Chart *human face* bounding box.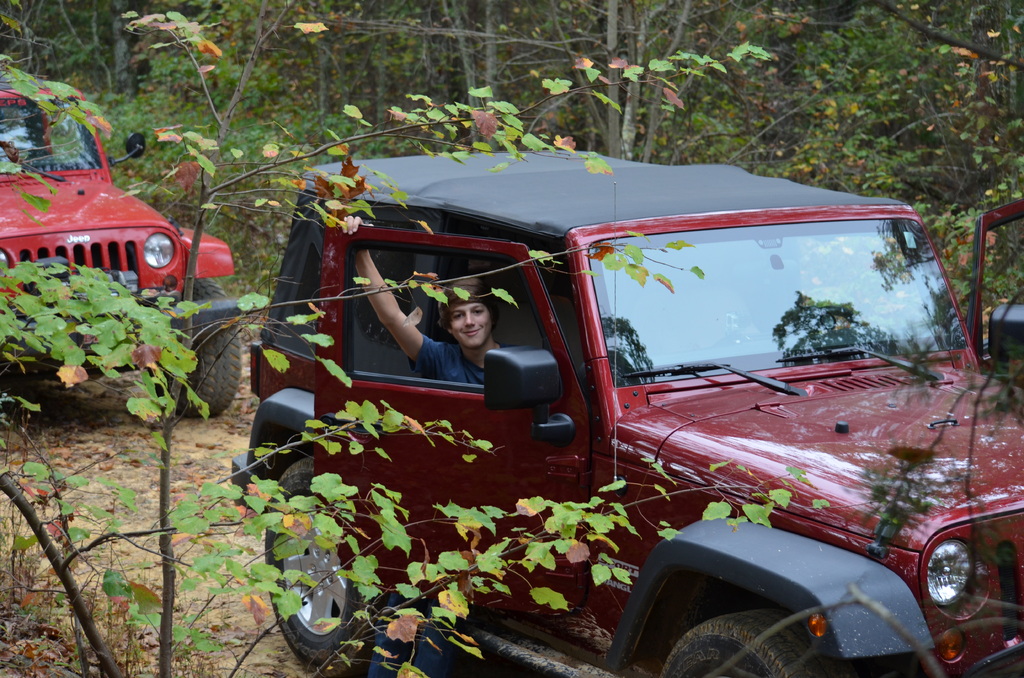
Charted: (x1=452, y1=302, x2=491, y2=345).
